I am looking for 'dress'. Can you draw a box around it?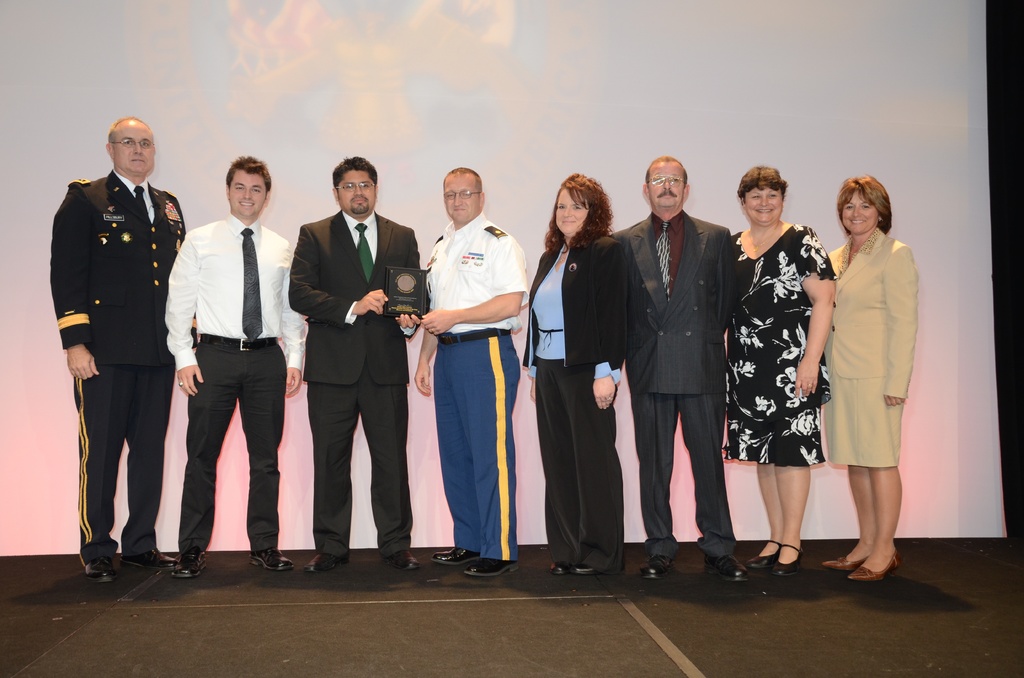
Sure, the bounding box is 821 227 916 472.
